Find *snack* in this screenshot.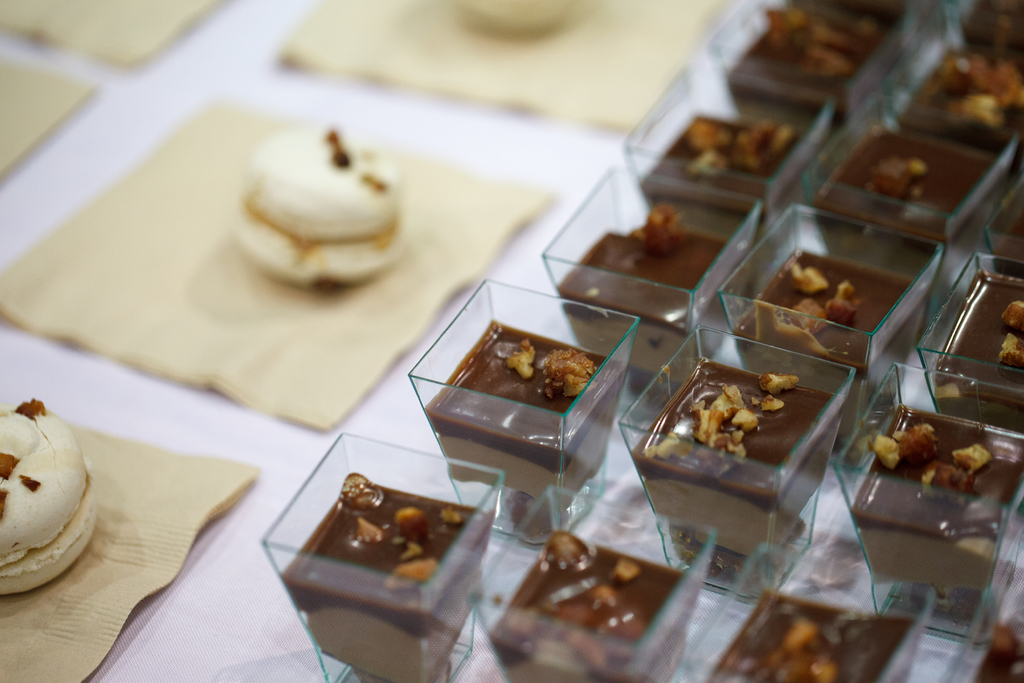
The bounding box for *snack* is [935, 277, 1023, 408].
